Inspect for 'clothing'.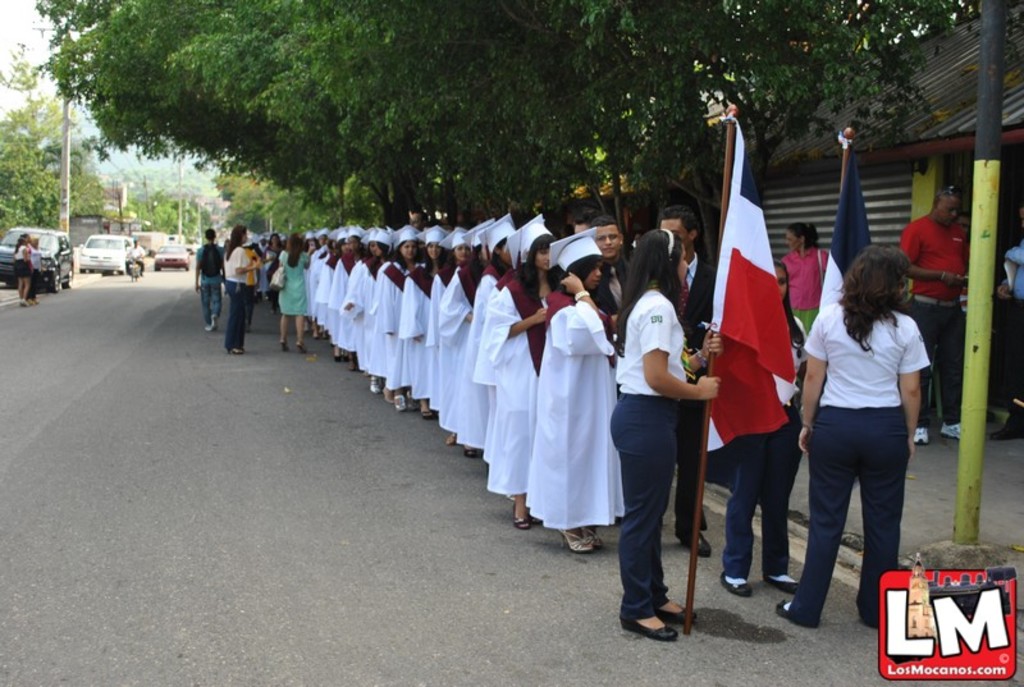
Inspection: (193,239,225,326).
